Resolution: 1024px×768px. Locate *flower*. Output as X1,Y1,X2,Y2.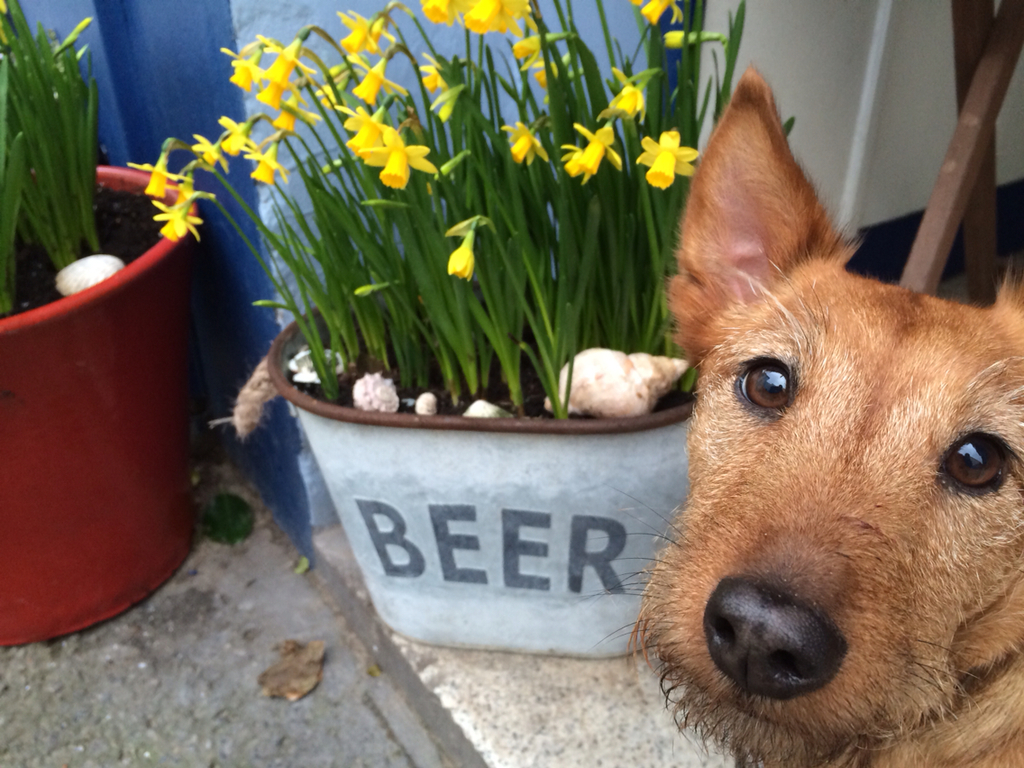
122,151,192,202.
